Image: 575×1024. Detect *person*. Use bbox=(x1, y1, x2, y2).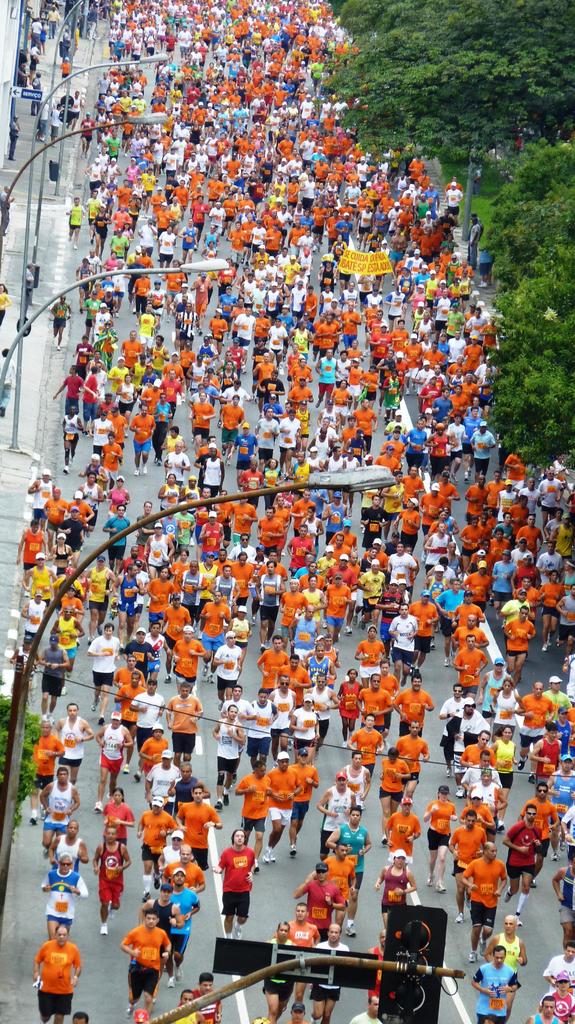
bbox=(563, 699, 574, 758).
